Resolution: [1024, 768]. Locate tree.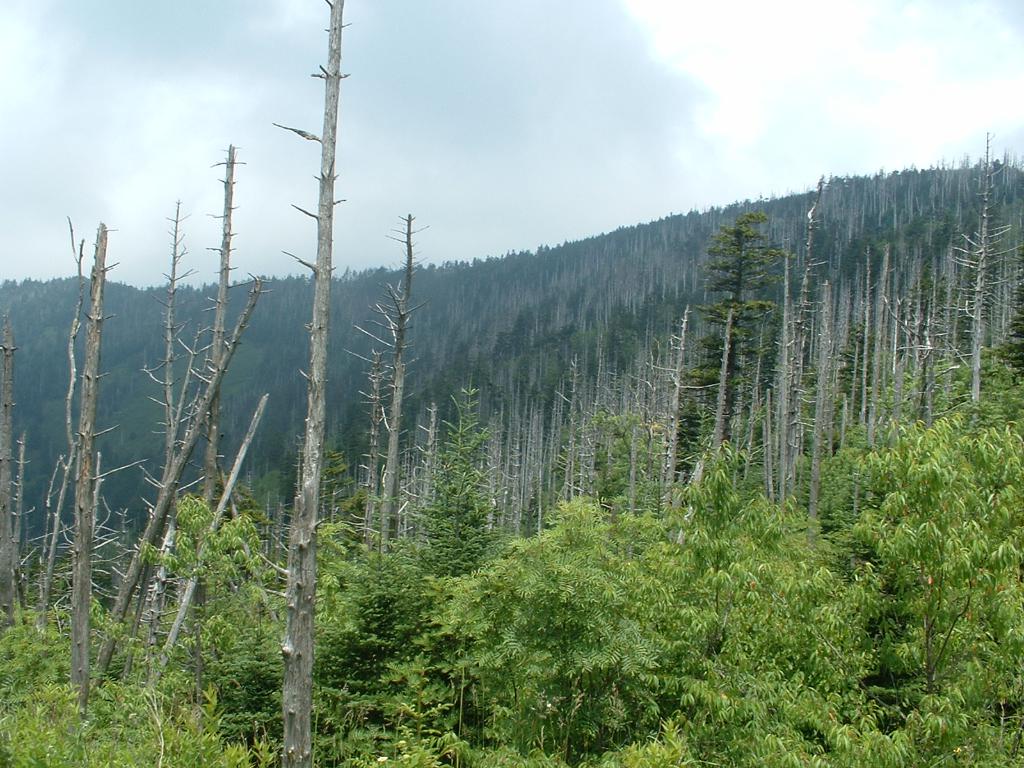
(2, 308, 36, 623).
